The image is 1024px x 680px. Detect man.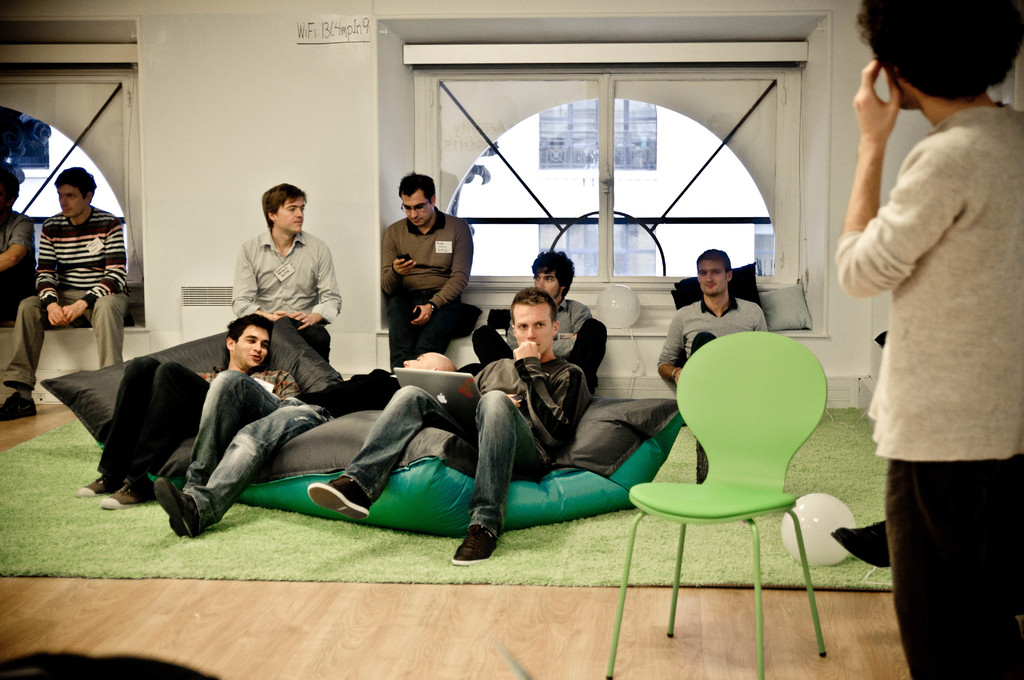
Detection: rect(230, 184, 342, 361).
